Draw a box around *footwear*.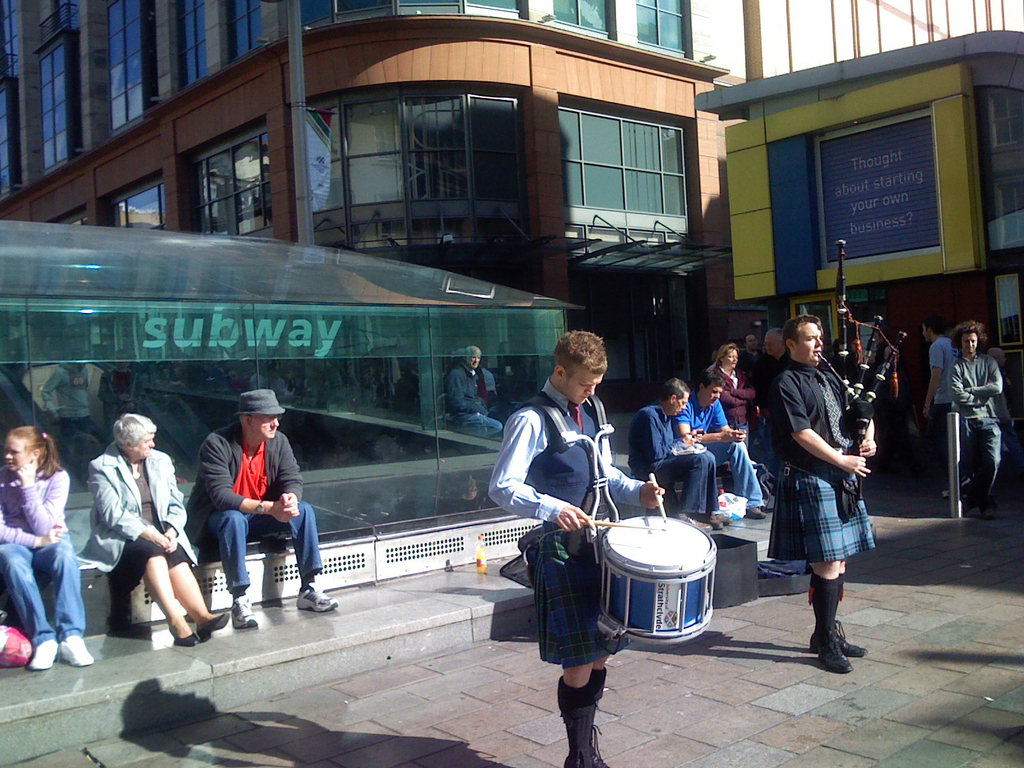
{"x1": 808, "y1": 584, "x2": 876, "y2": 660}.
